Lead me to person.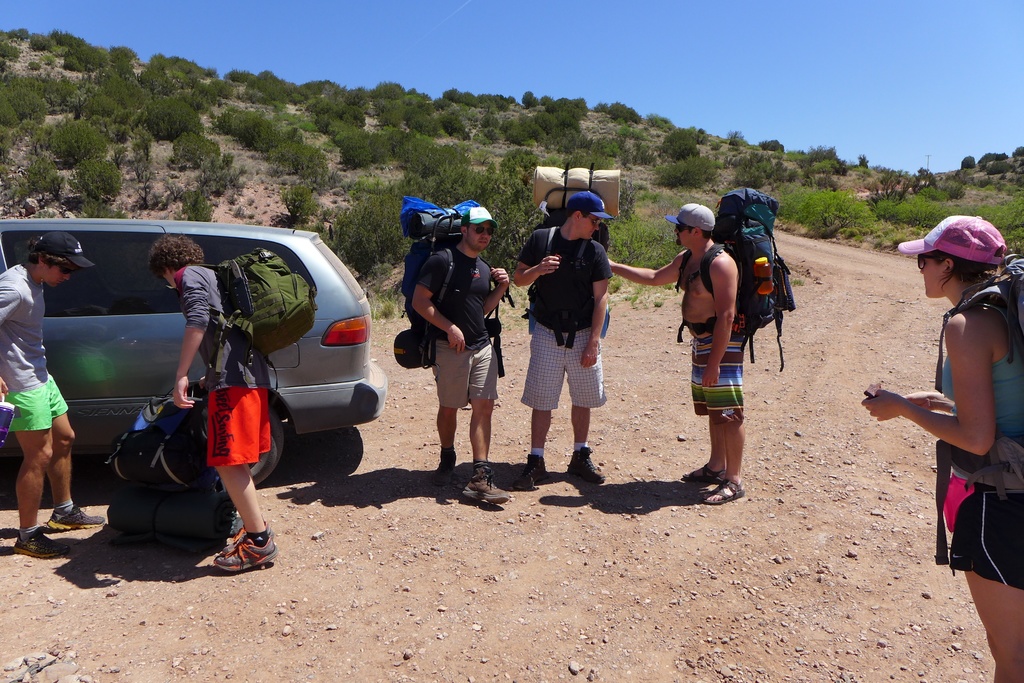
Lead to locate(607, 199, 745, 504).
